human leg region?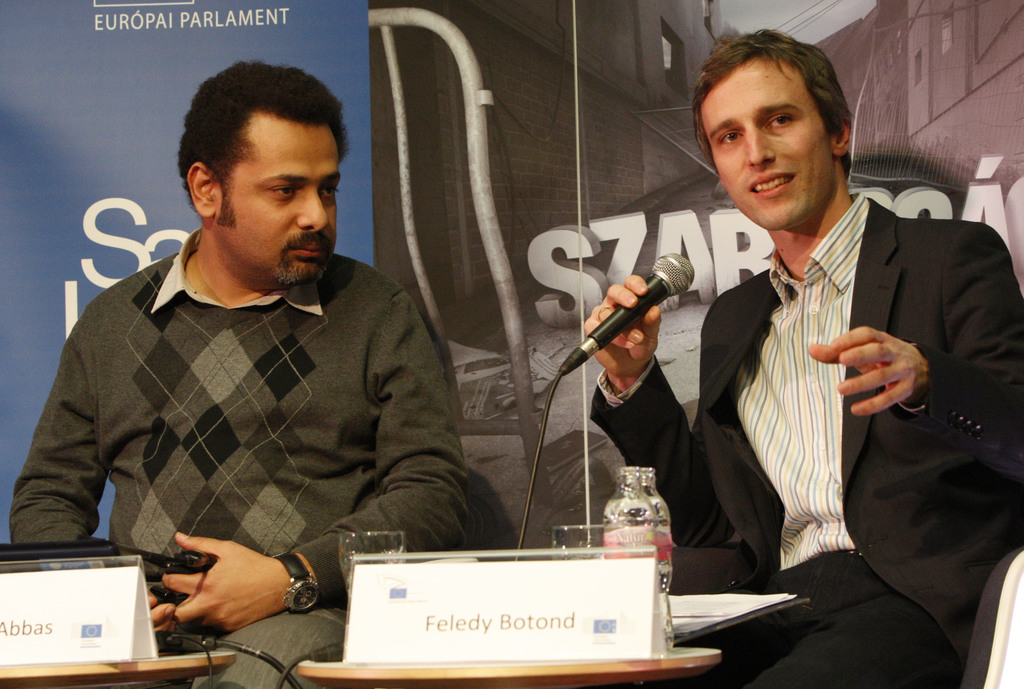
<bbox>191, 607, 344, 688</bbox>
